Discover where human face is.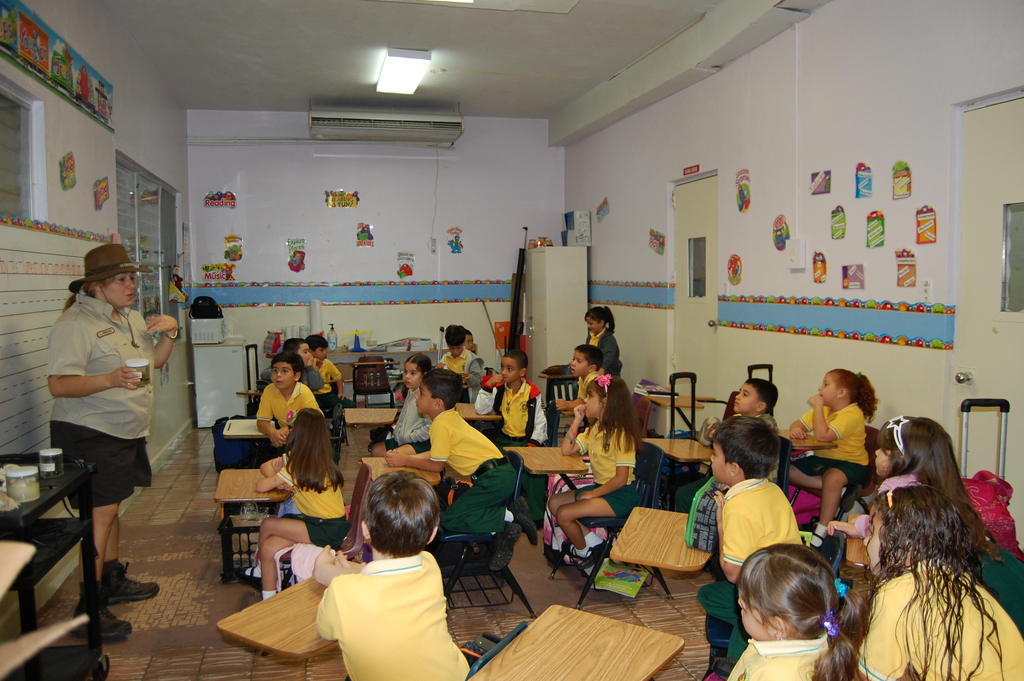
Discovered at left=465, top=335, right=474, bottom=348.
